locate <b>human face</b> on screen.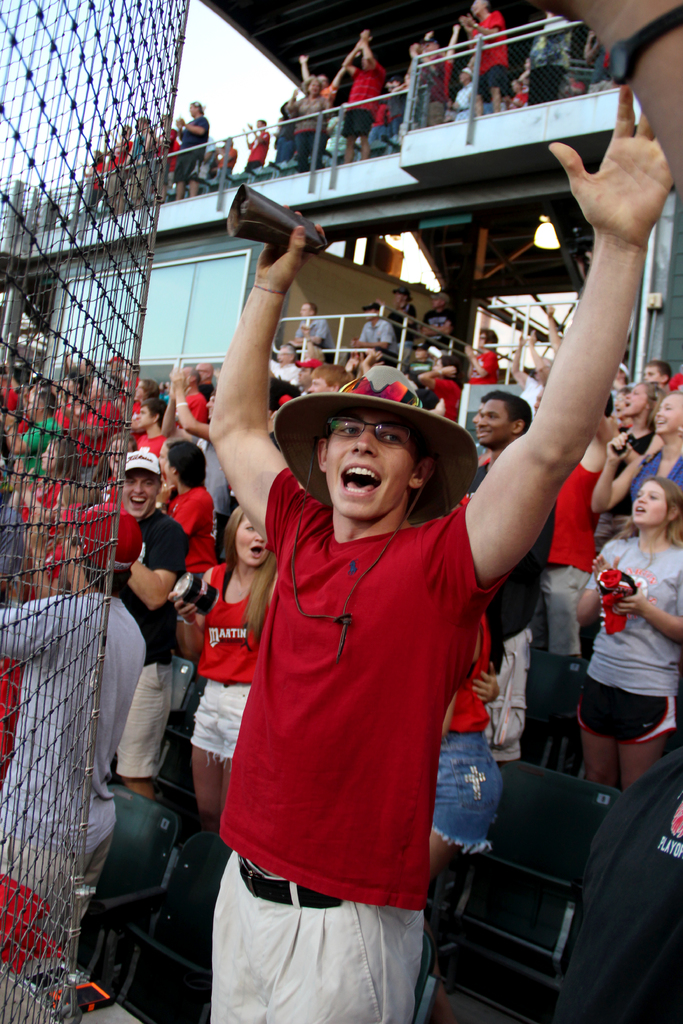
On screen at locate(623, 476, 666, 527).
